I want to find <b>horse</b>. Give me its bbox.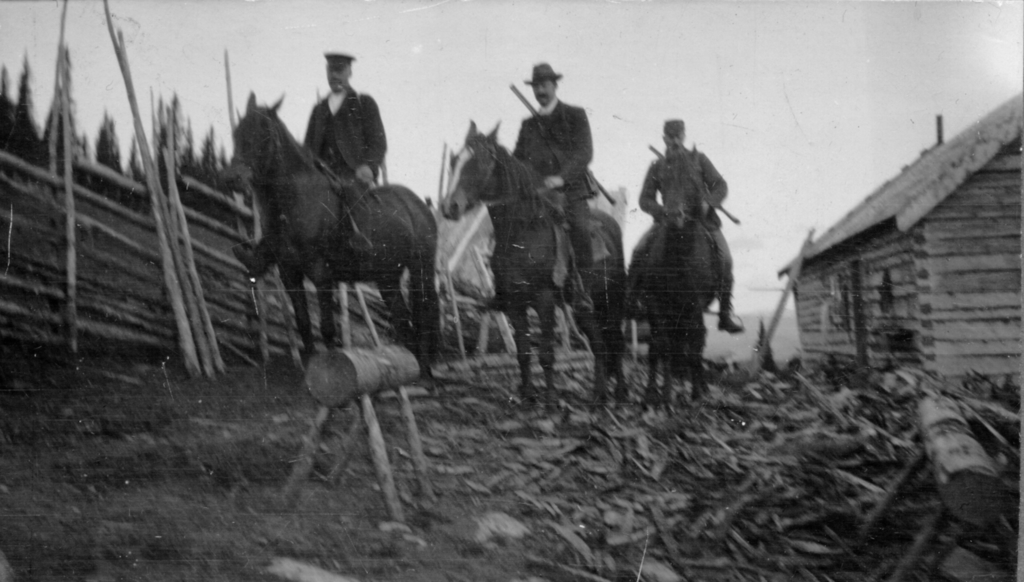
(636, 138, 719, 412).
